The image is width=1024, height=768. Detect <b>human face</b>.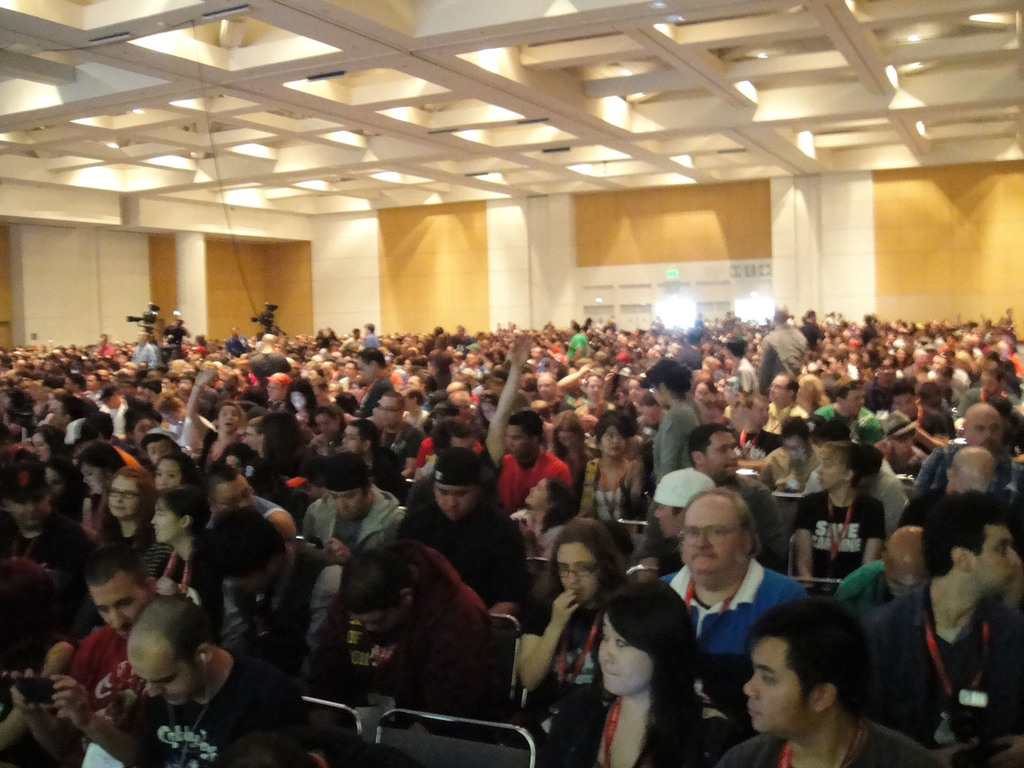
Detection: region(131, 641, 198, 703).
